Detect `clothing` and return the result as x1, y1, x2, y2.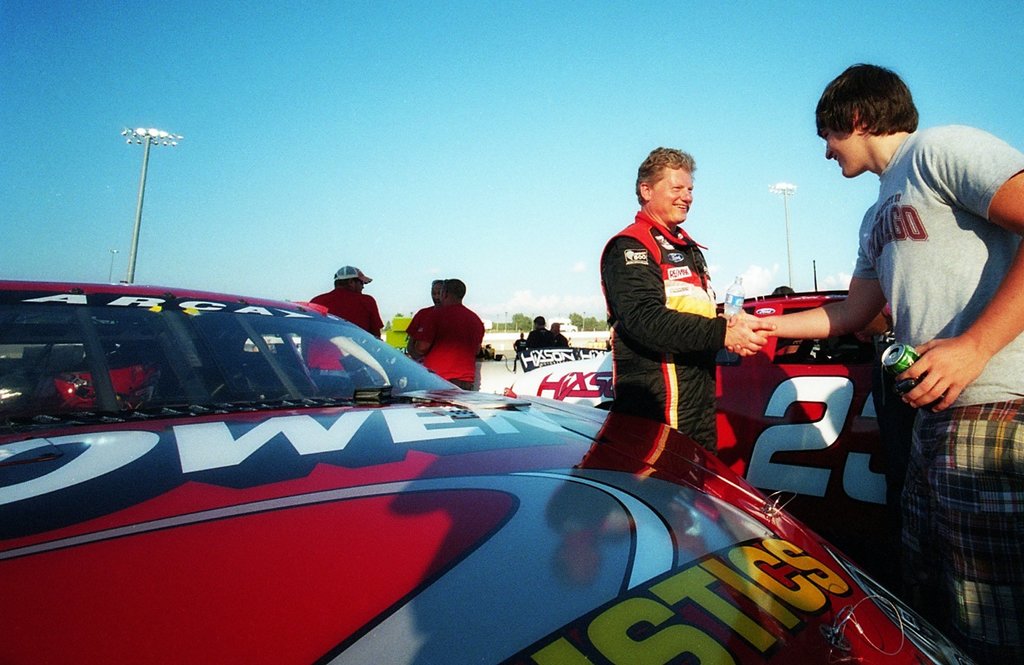
543, 328, 580, 353.
